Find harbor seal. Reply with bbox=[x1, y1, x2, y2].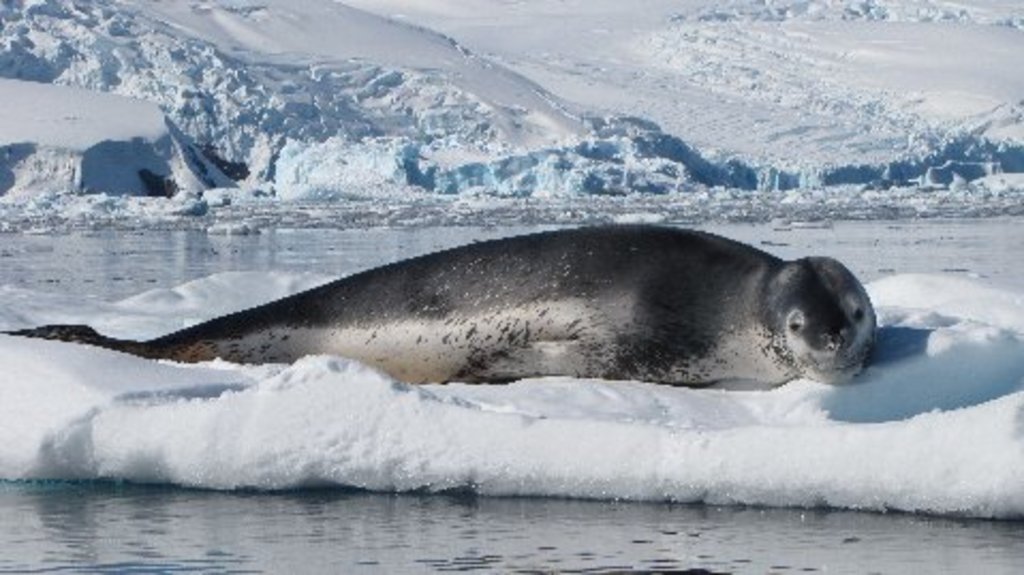
bbox=[4, 224, 885, 389].
